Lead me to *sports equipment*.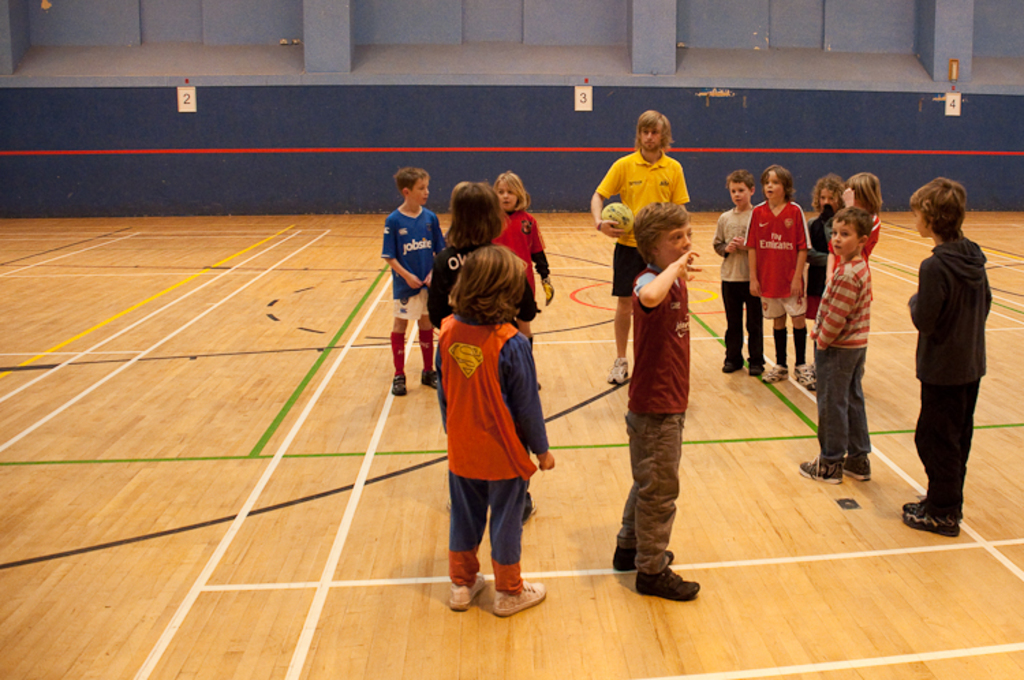
Lead to [602, 201, 636, 239].
